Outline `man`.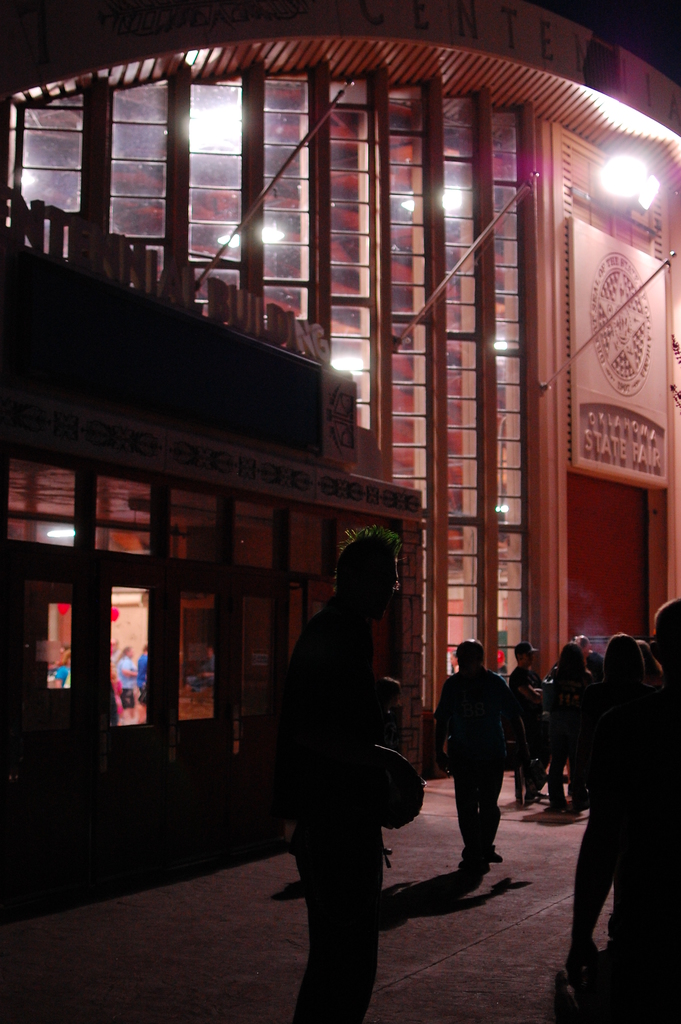
Outline: pyautogui.locateOnScreen(136, 642, 149, 703).
